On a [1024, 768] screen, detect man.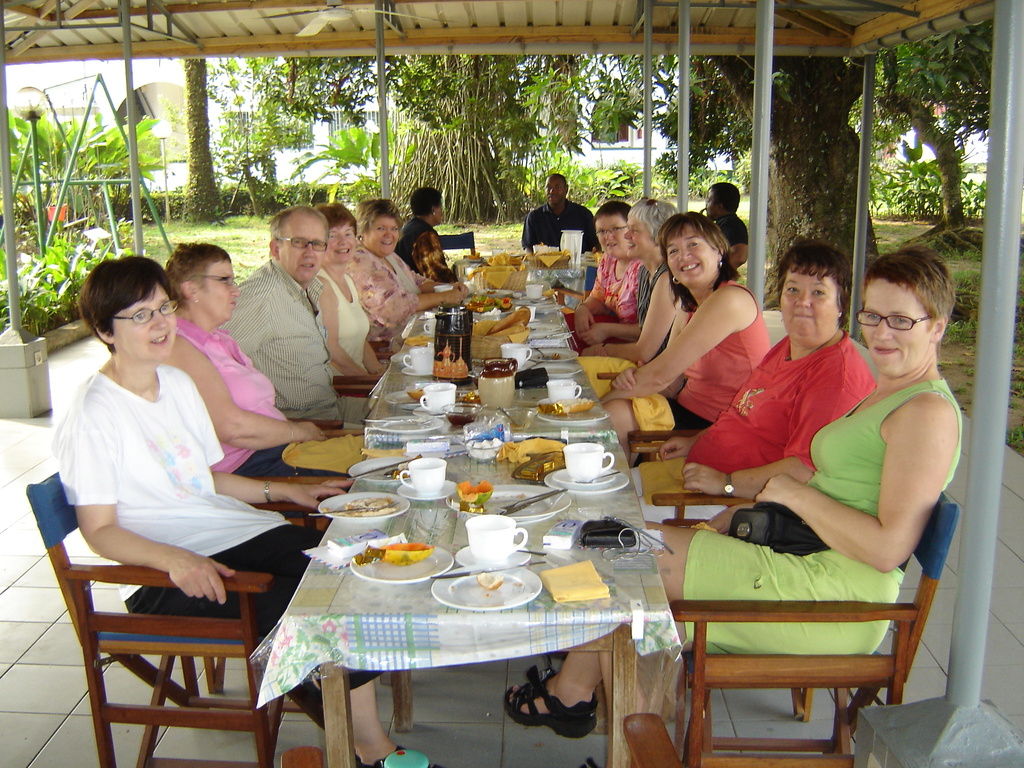
<bbox>522, 172, 607, 254</bbox>.
